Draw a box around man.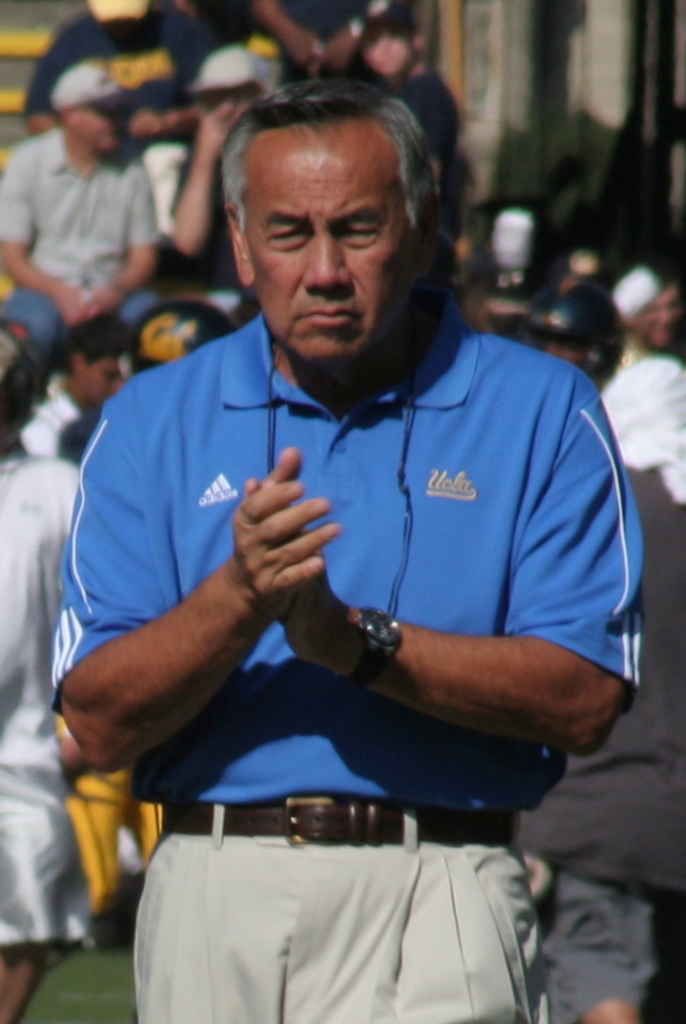
box=[0, 58, 166, 348].
